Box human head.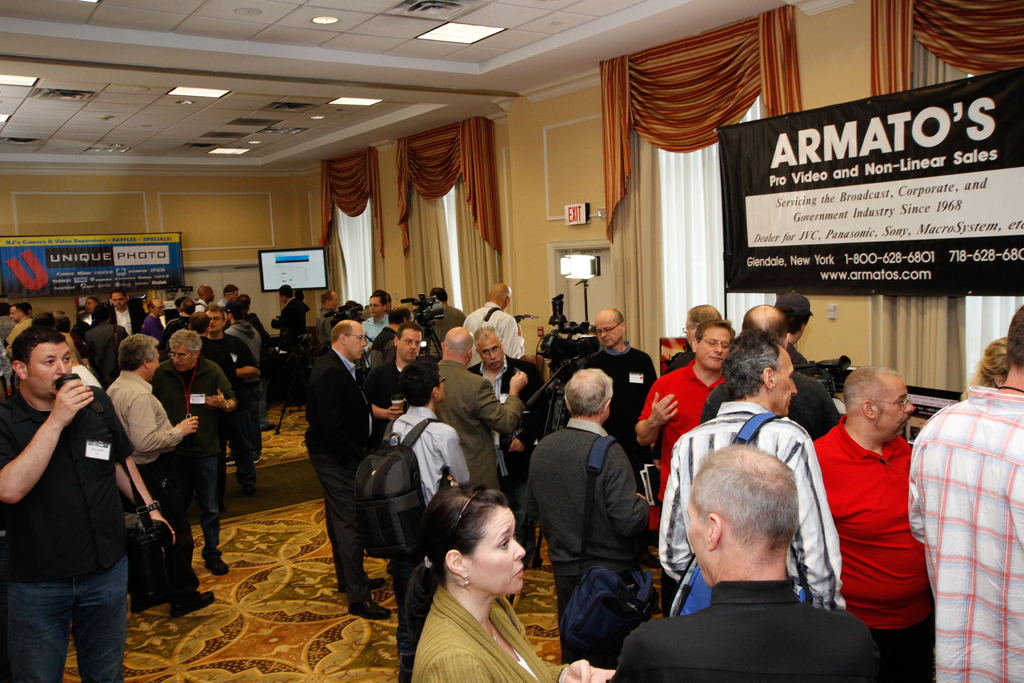
Rect(684, 304, 727, 343).
